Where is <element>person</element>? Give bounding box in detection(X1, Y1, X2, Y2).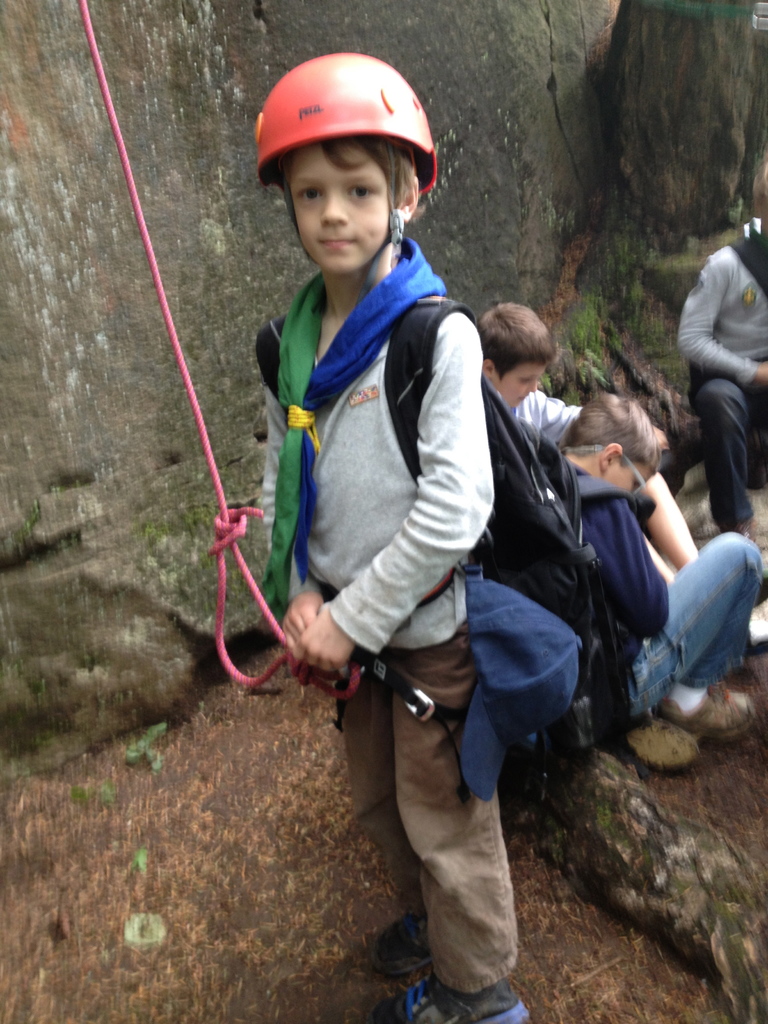
detection(667, 207, 767, 534).
